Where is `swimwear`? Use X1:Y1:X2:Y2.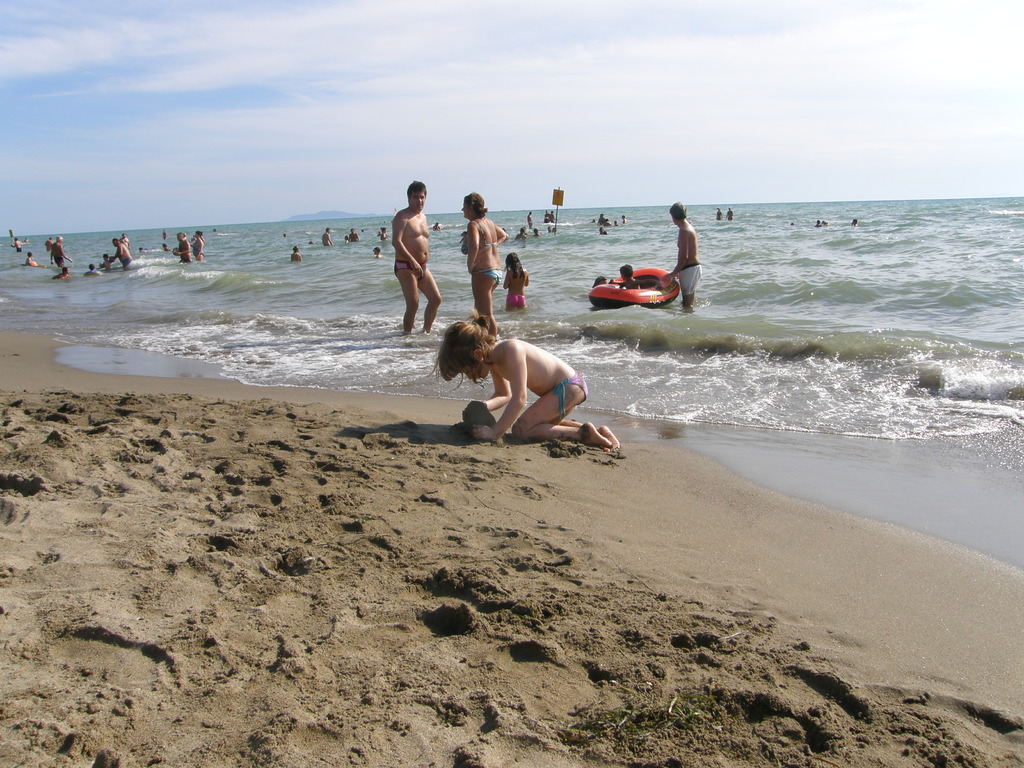
676:260:701:302.
